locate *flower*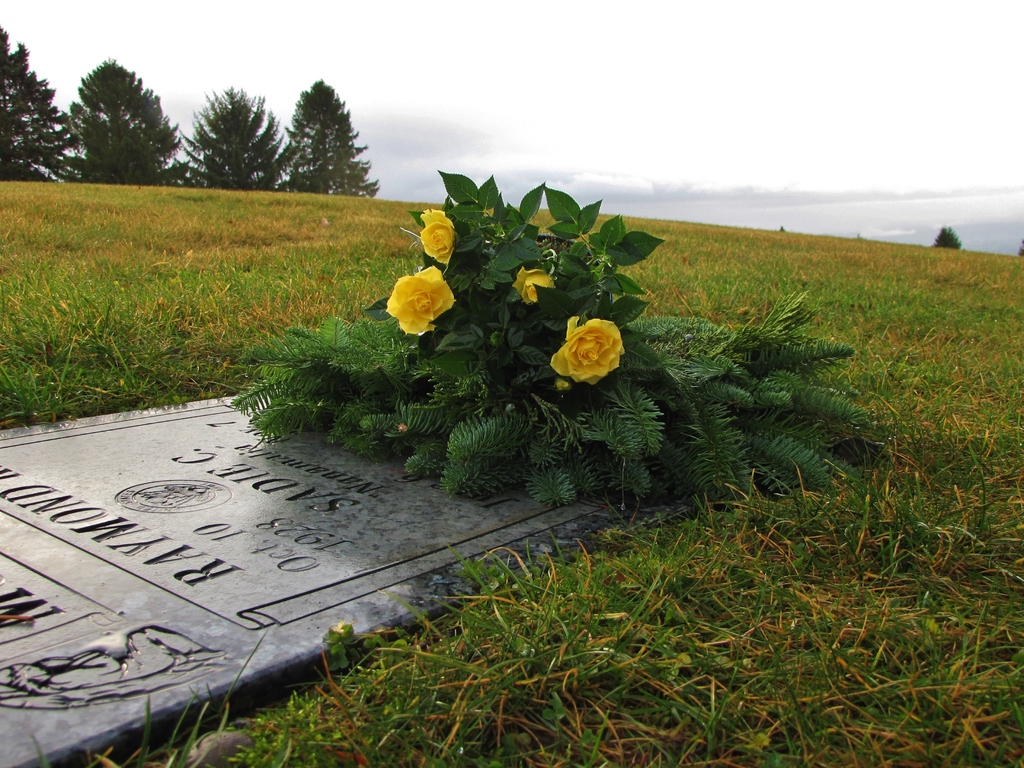
box=[550, 317, 626, 384]
